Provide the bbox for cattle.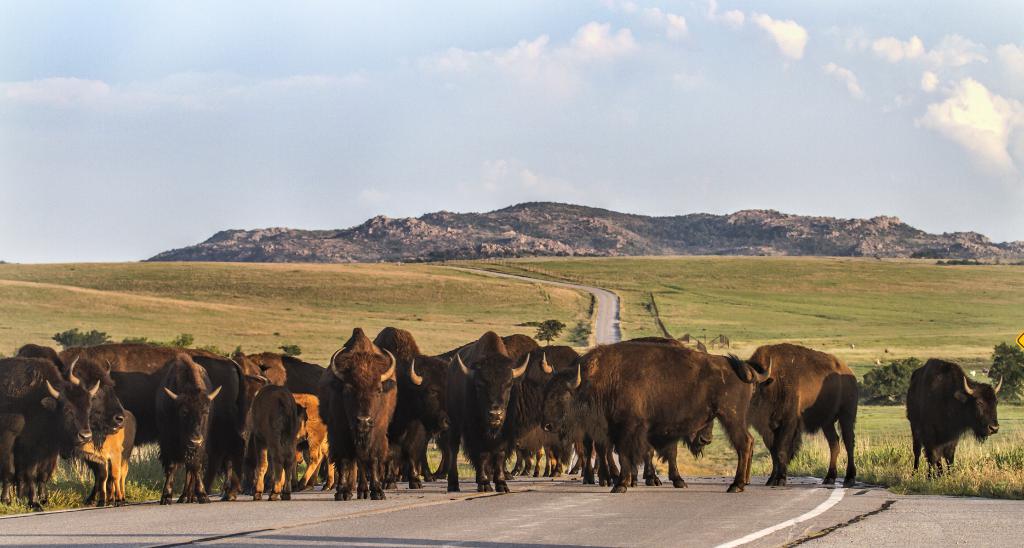
crop(0, 379, 102, 514).
